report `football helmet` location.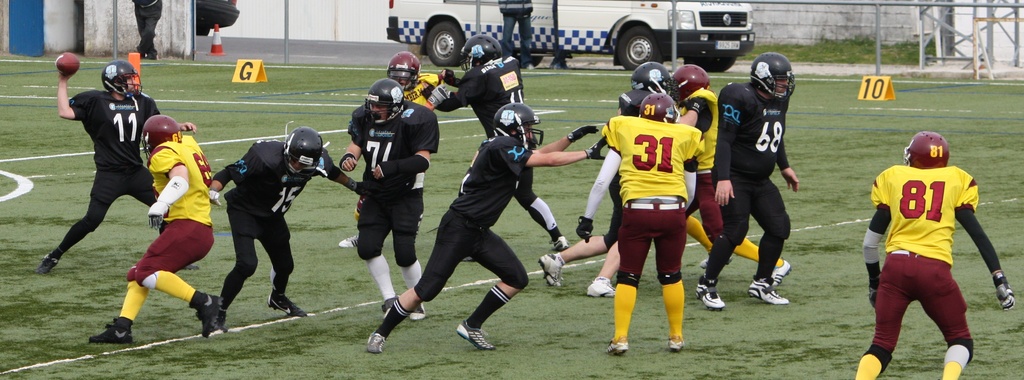
Report: (138,117,189,160).
